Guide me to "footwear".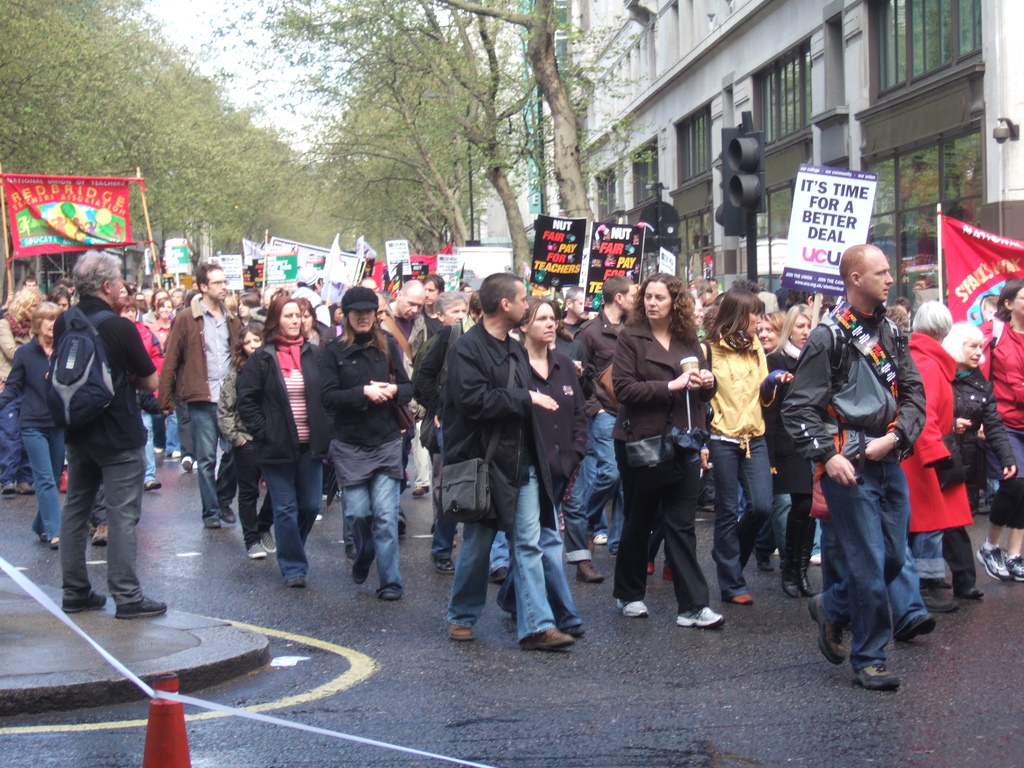
Guidance: bbox(952, 589, 983, 598).
